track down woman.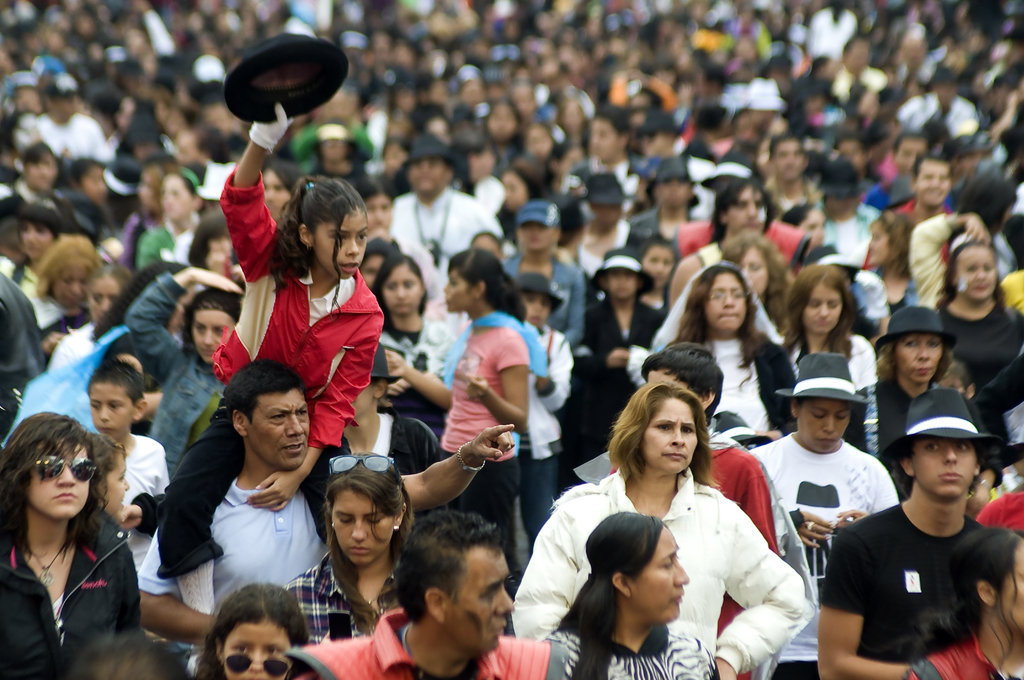
Tracked to (x1=136, y1=163, x2=210, y2=274).
